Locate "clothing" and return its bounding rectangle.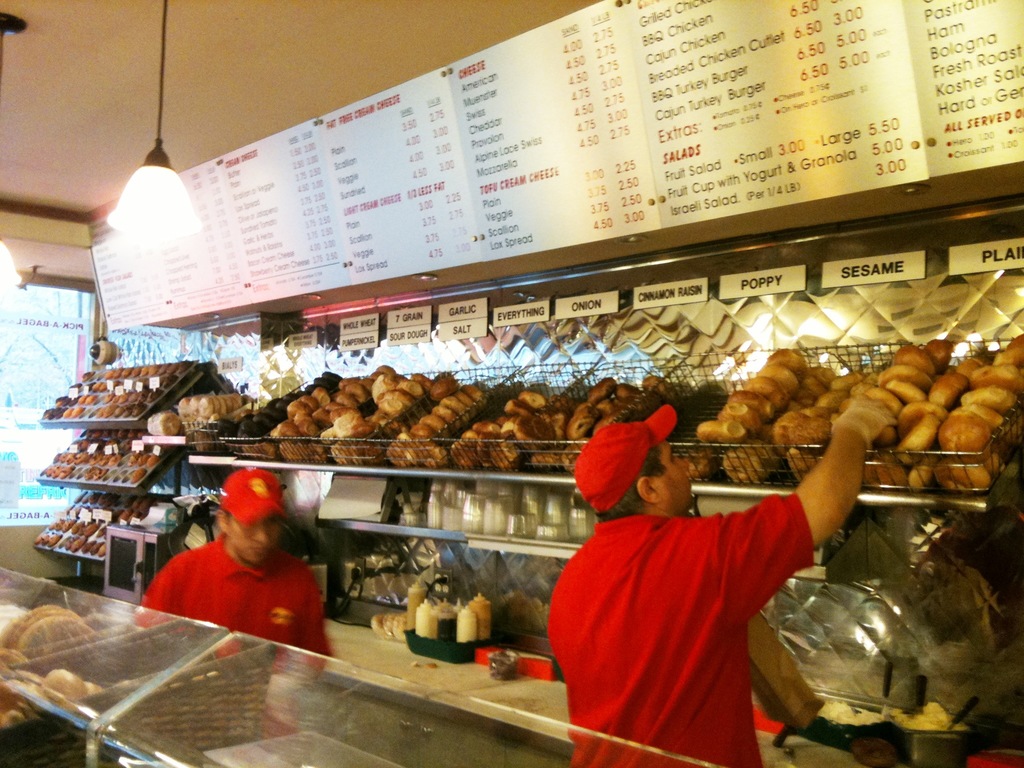
538/514/813/767.
